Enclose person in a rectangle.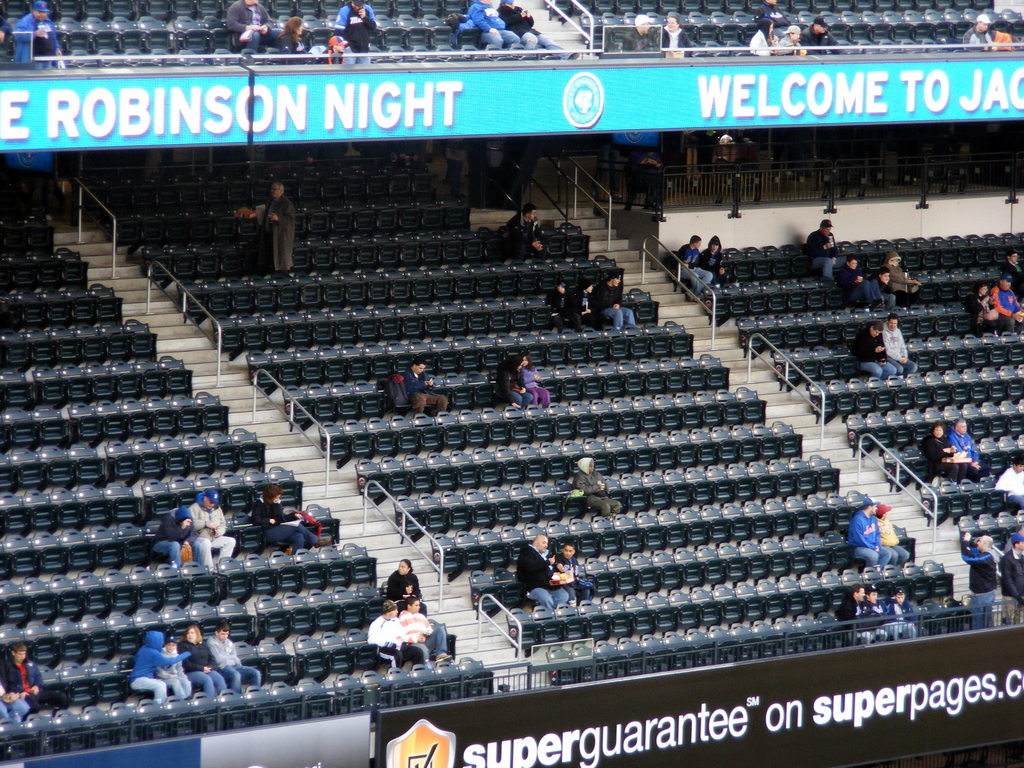
<bbox>194, 486, 239, 572</bbox>.
